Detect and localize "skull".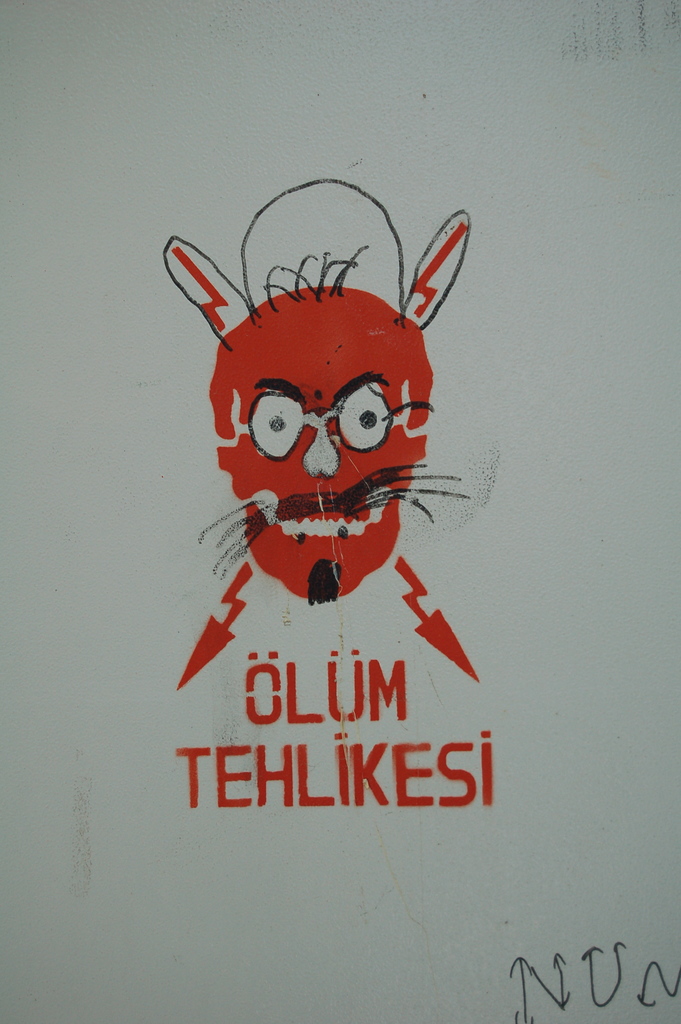
Localized at box(176, 219, 462, 611).
